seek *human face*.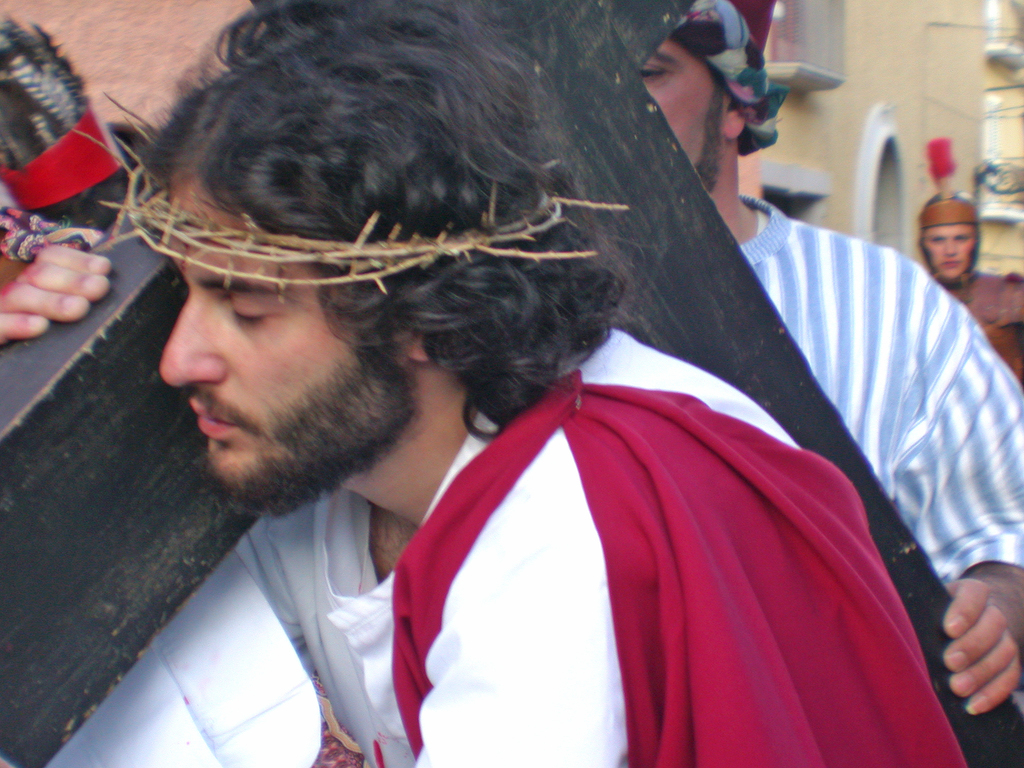
locate(158, 173, 356, 481).
